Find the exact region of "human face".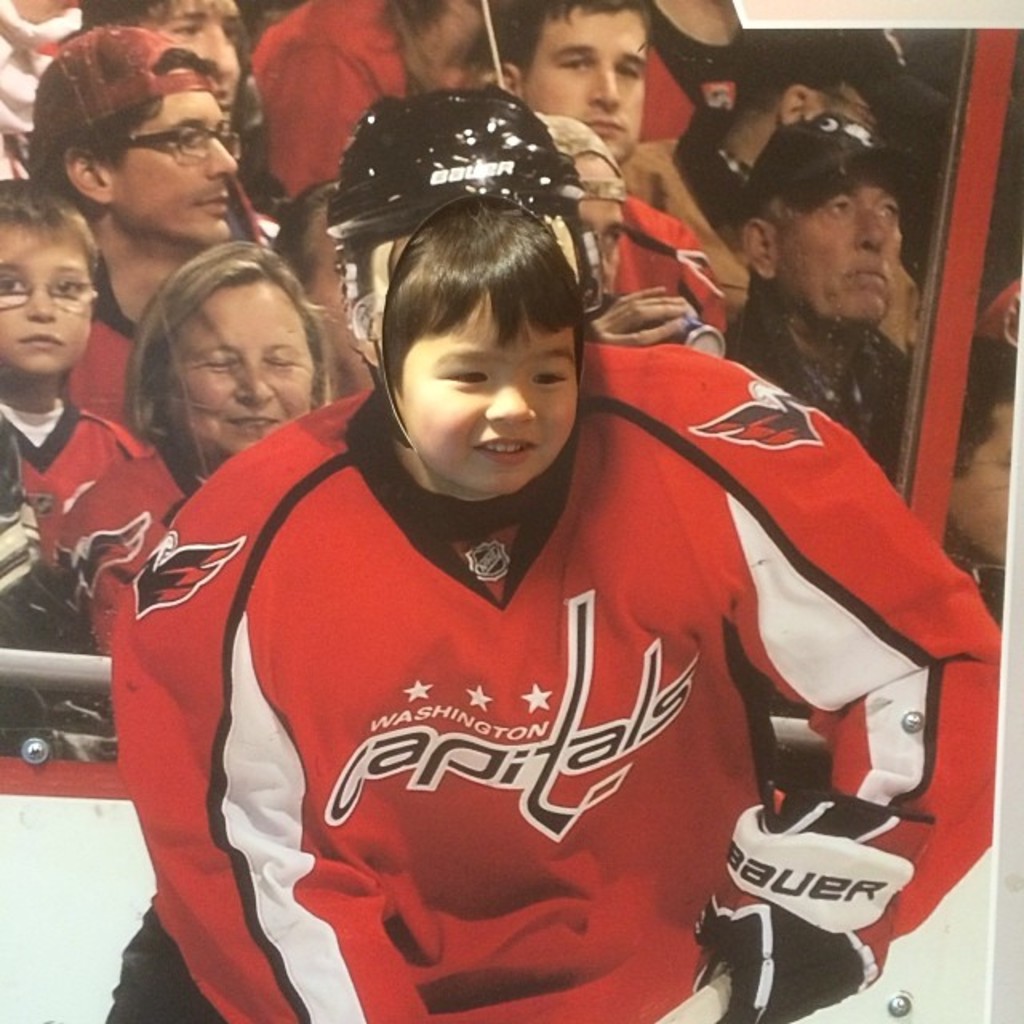
Exact region: bbox=(512, 3, 650, 155).
